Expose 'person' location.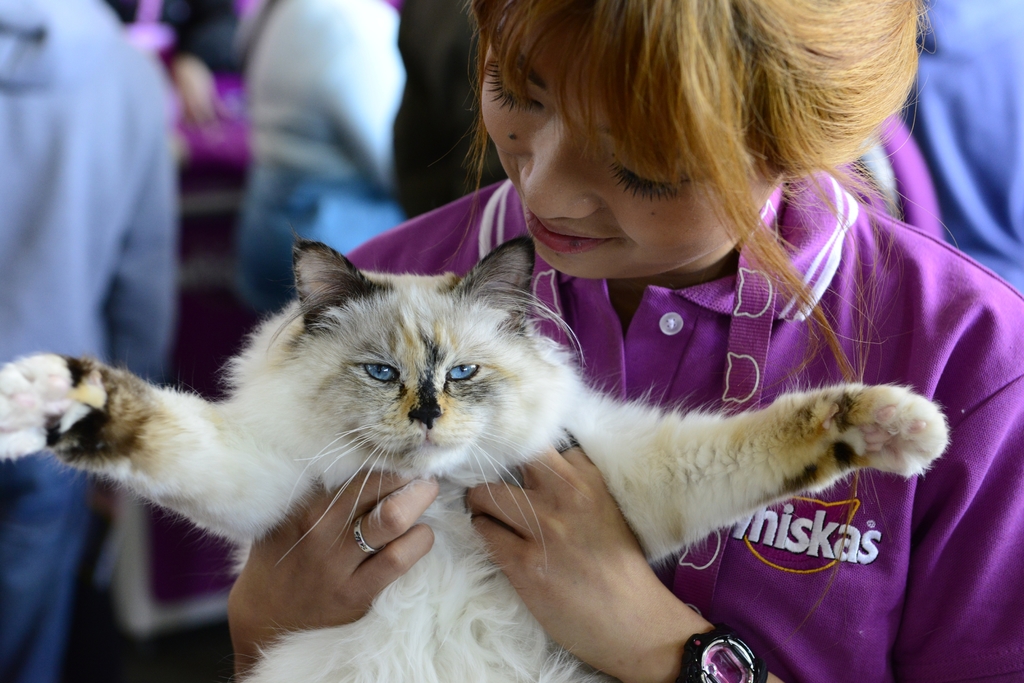
Exposed at [899, 4, 1023, 293].
